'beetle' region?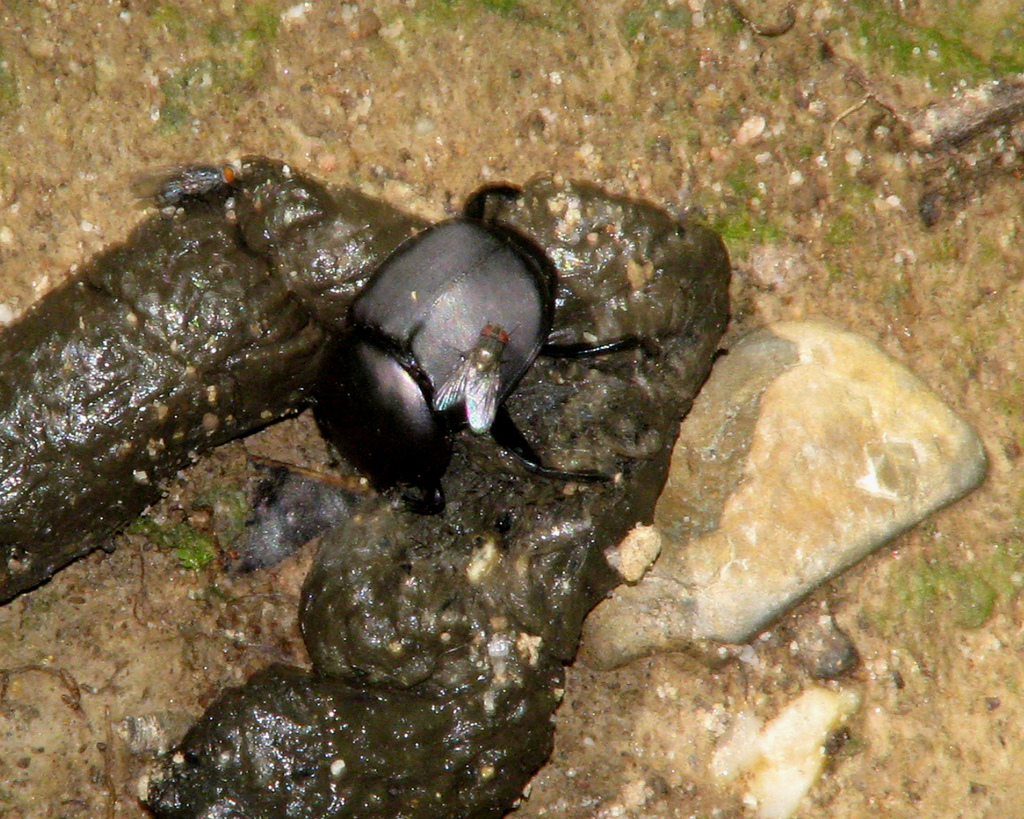
left=319, top=194, right=688, bottom=525
